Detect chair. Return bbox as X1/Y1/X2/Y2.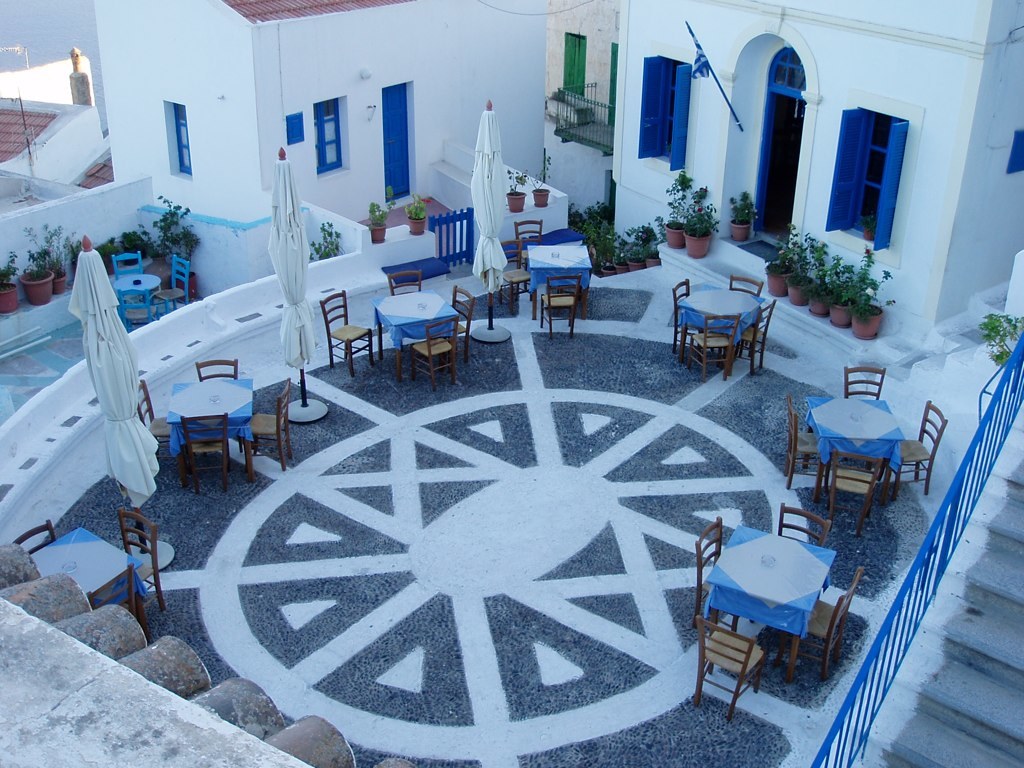
92/520/173/609.
